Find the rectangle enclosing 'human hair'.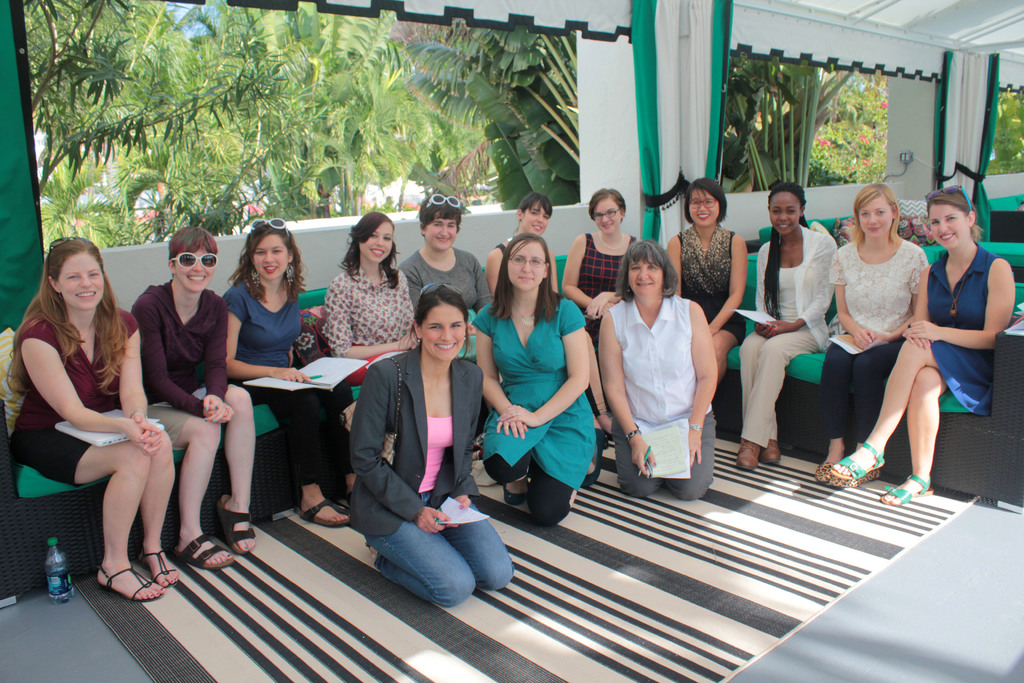
select_region(516, 190, 552, 229).
